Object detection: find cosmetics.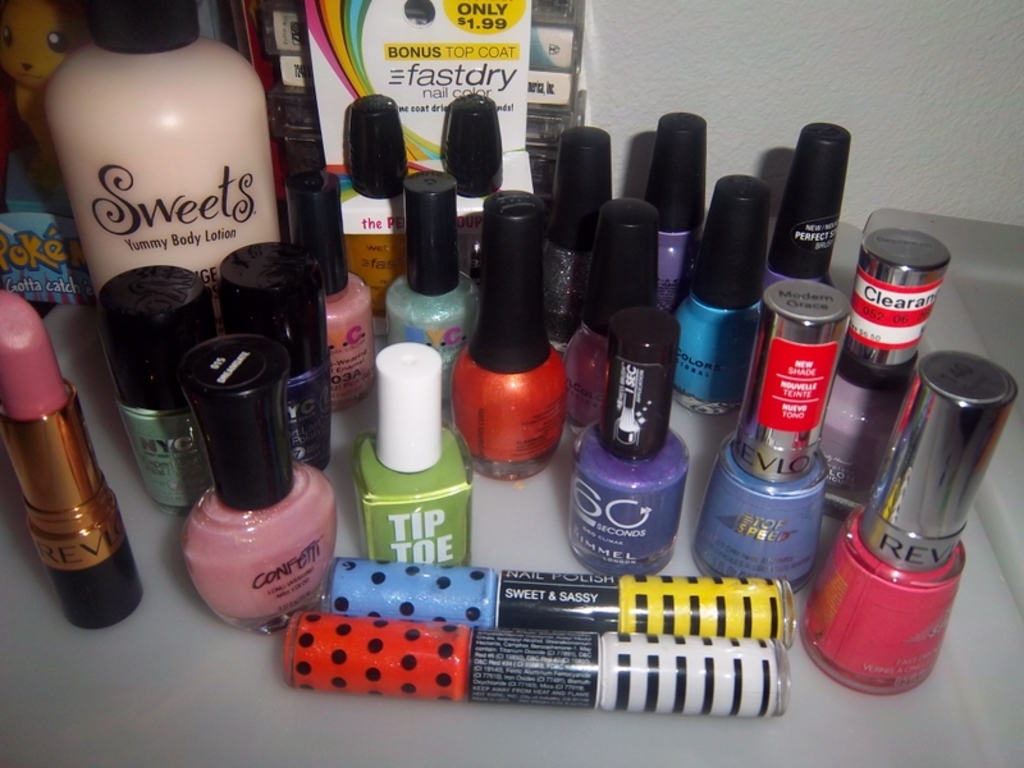
(95,264,216,516).
